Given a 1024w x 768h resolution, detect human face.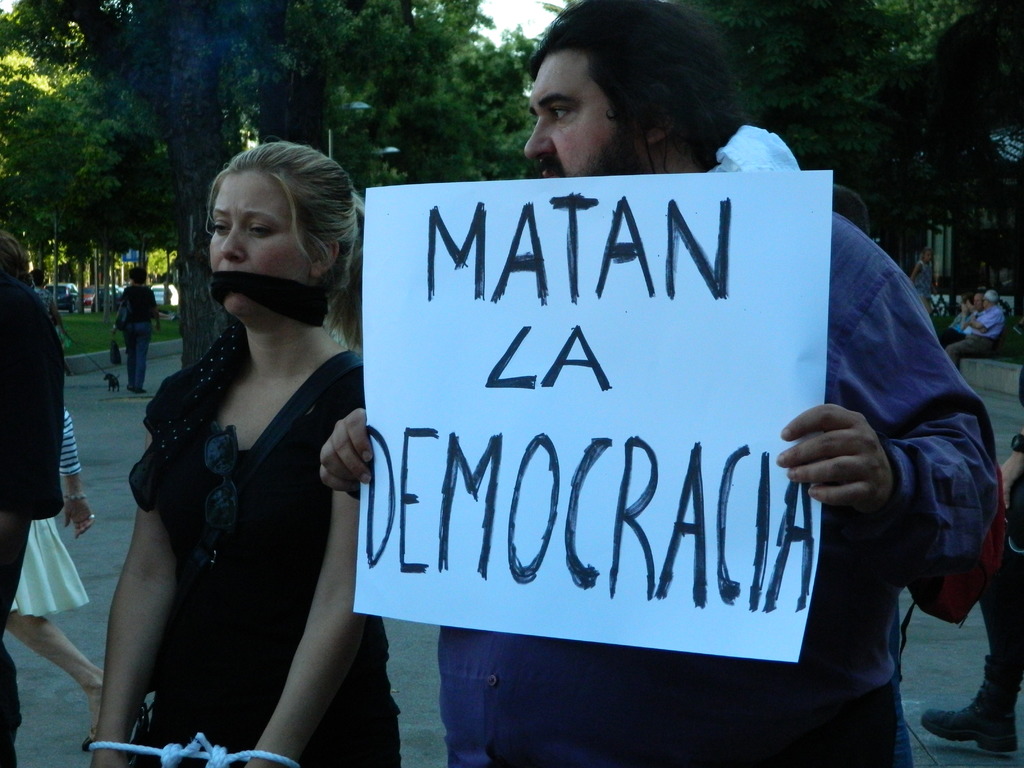
detection(522, 50, 641, 181).
